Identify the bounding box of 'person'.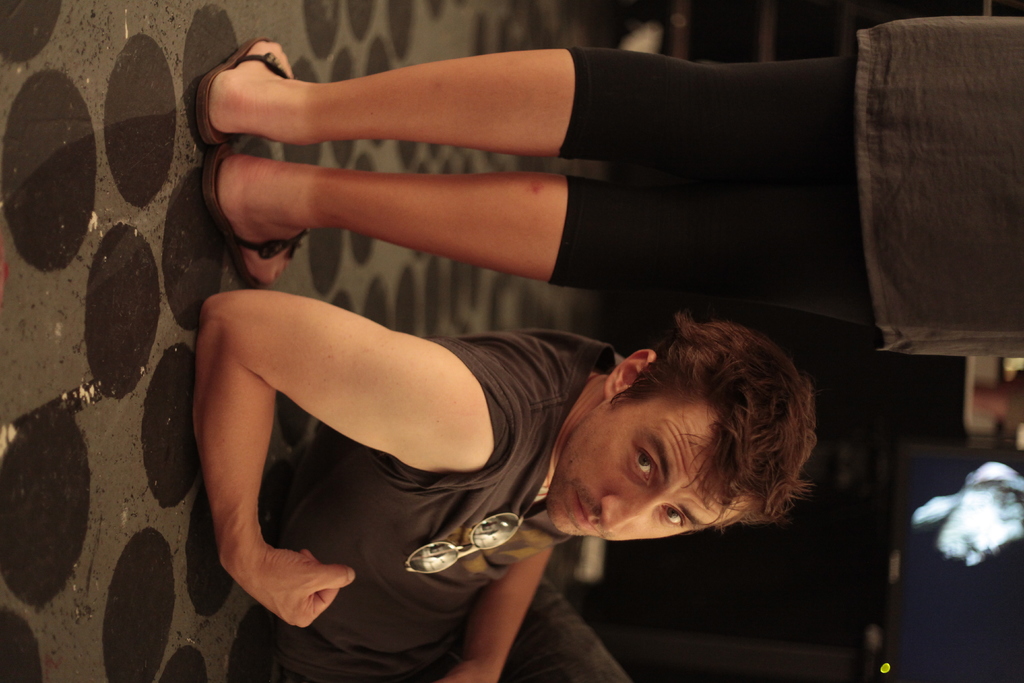
x1=168 y1=21 x2=1023 y2=335.
